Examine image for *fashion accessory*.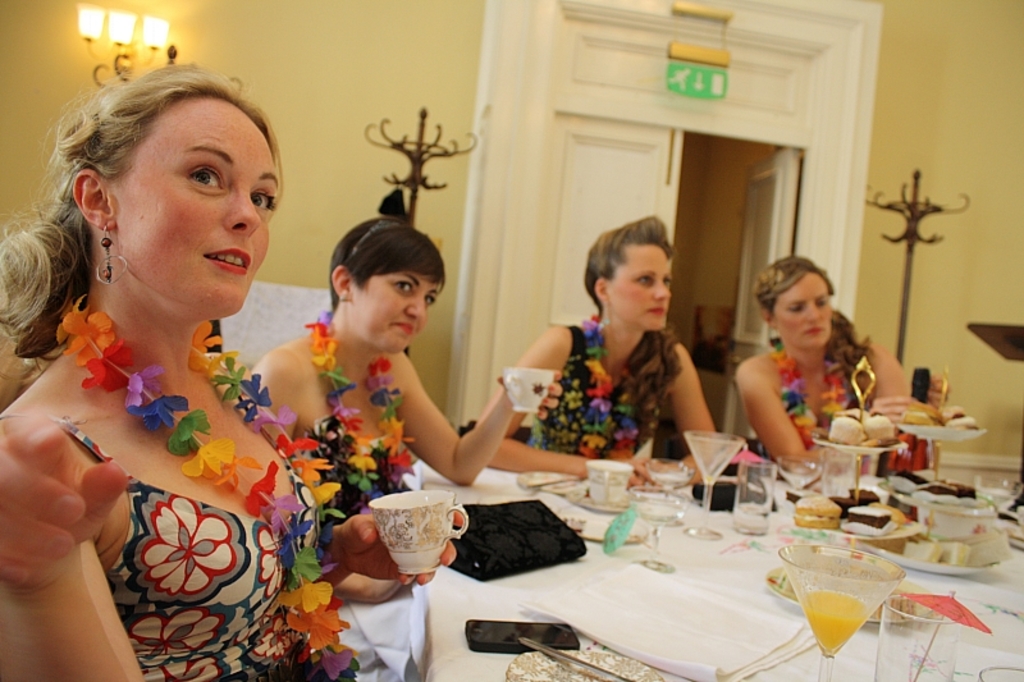
Examination result: Rect(343, 219, 403, 258).
